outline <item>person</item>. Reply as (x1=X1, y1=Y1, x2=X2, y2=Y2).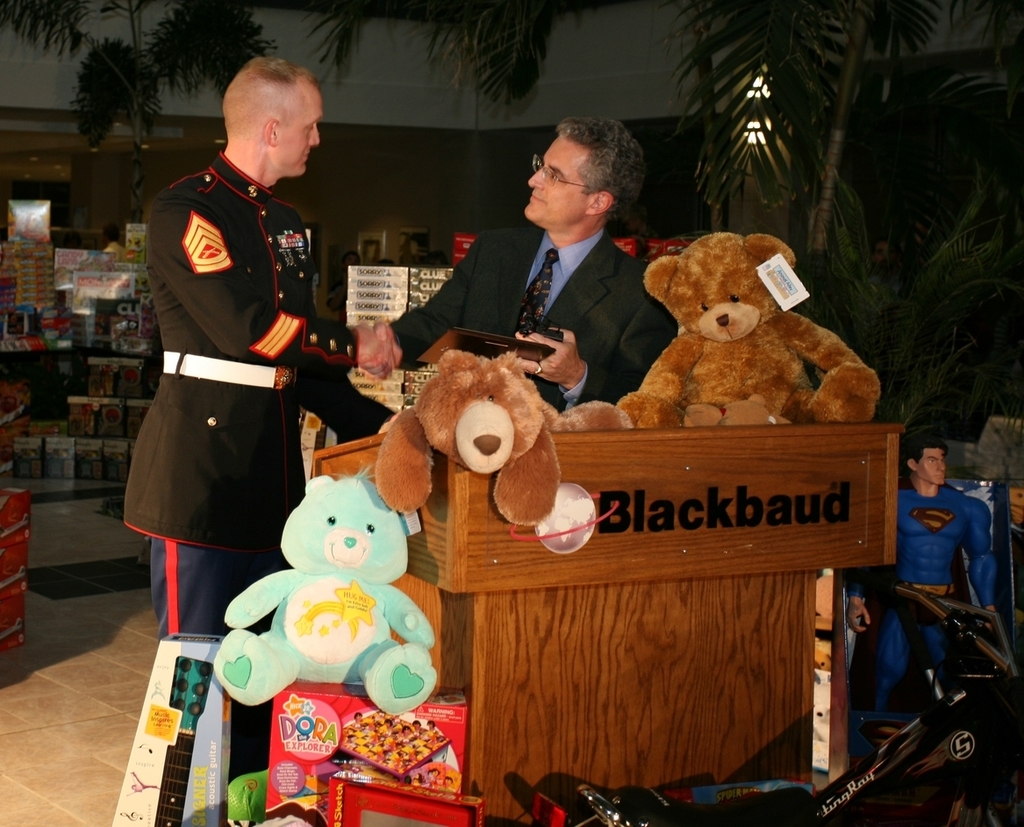
(x1=118, y1=48, x2=395, y2=771).
